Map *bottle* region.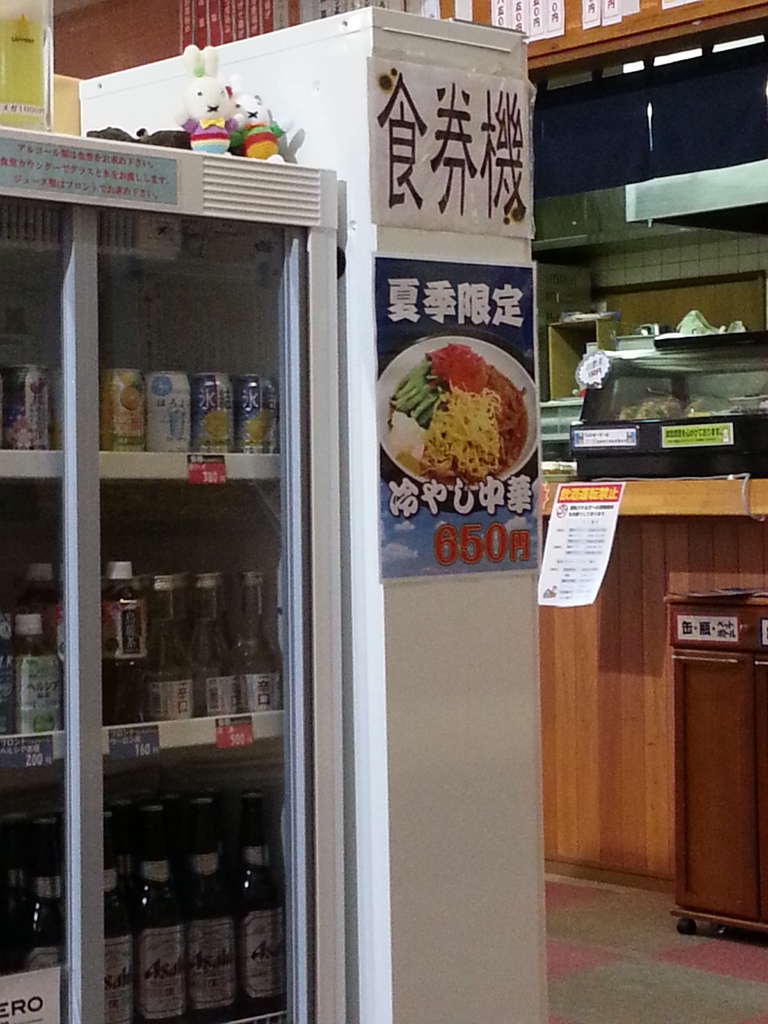
Mapped to l=145, t=573, r=193, b=720.
